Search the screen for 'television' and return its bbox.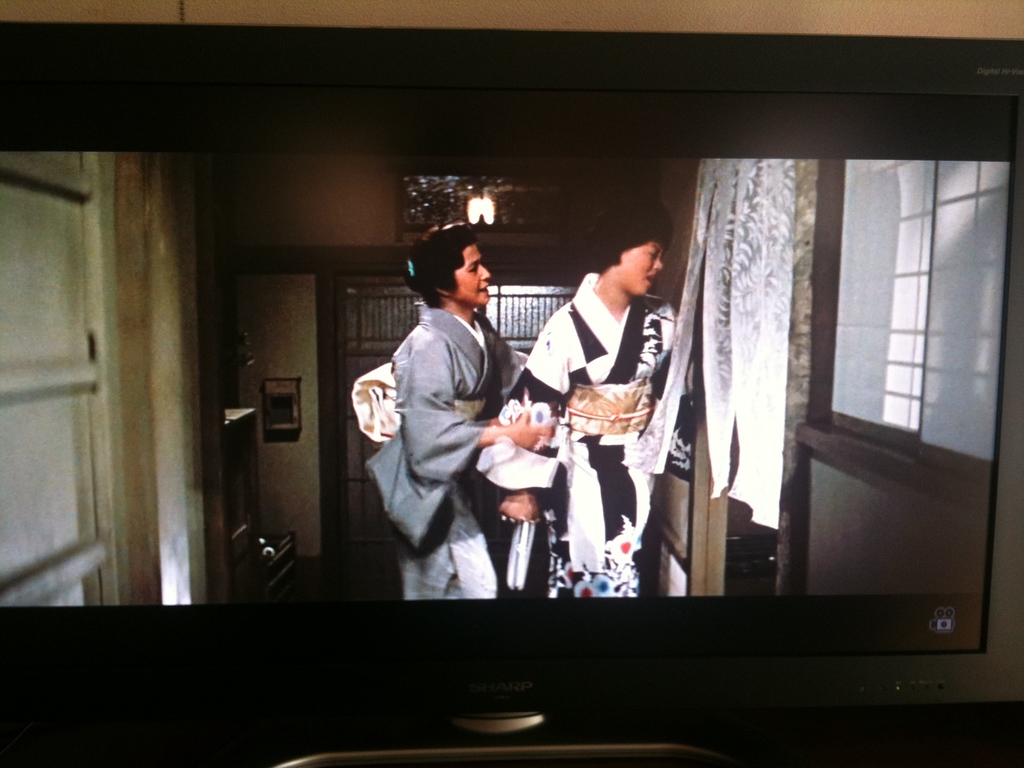
Found: 0/20/1022/767.
